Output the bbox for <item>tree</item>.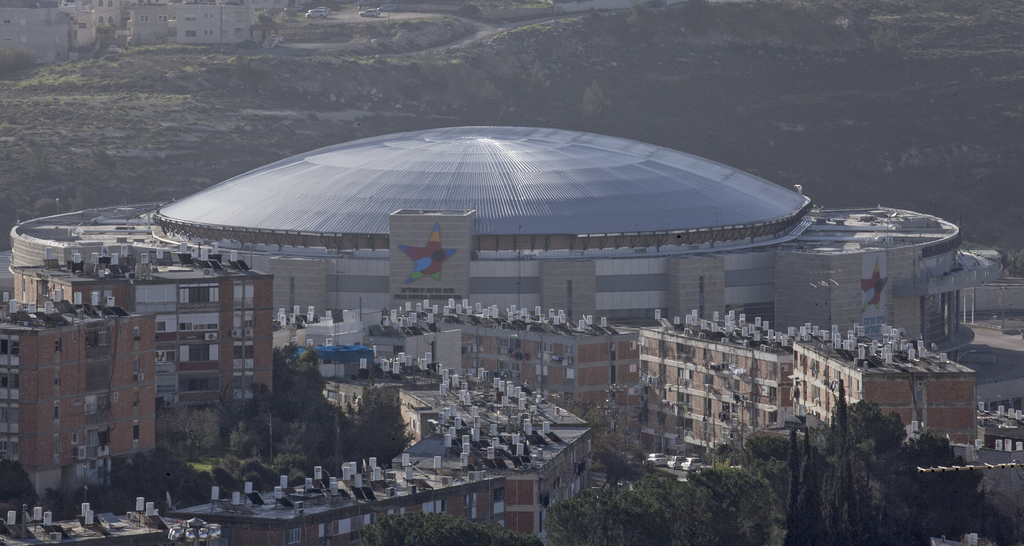
box=[904, 436, 983, 520].
